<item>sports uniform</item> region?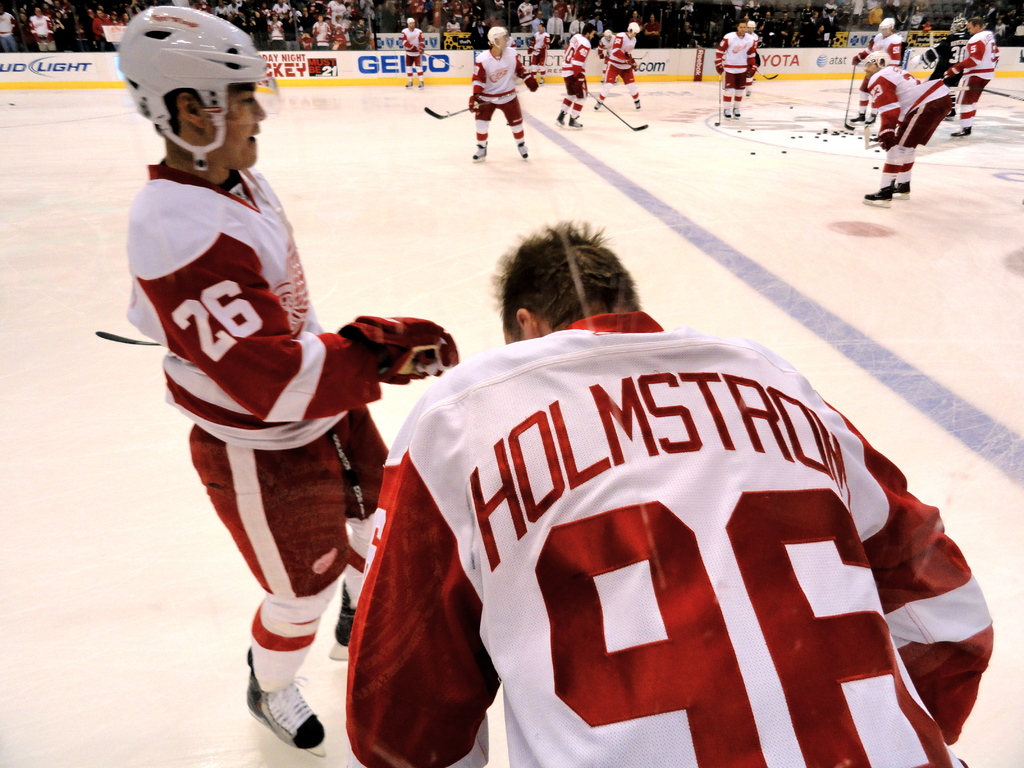
pyautogui.locateOnScreen(24, 13, 57, 50)
